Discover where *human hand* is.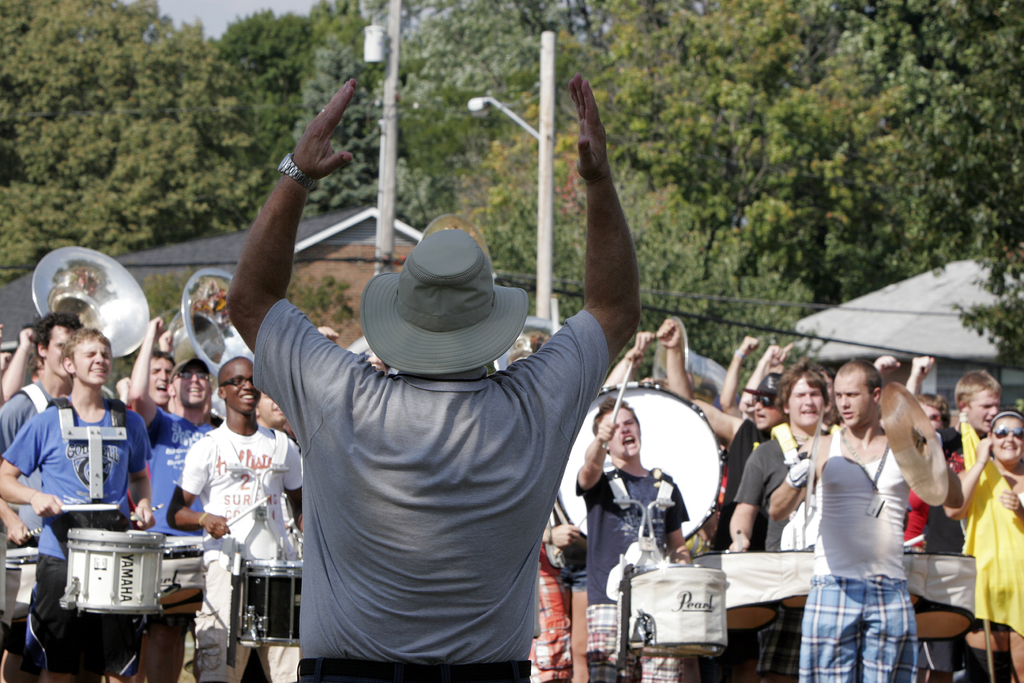
Discovered at bbox=[548, 522, 581, 549].
